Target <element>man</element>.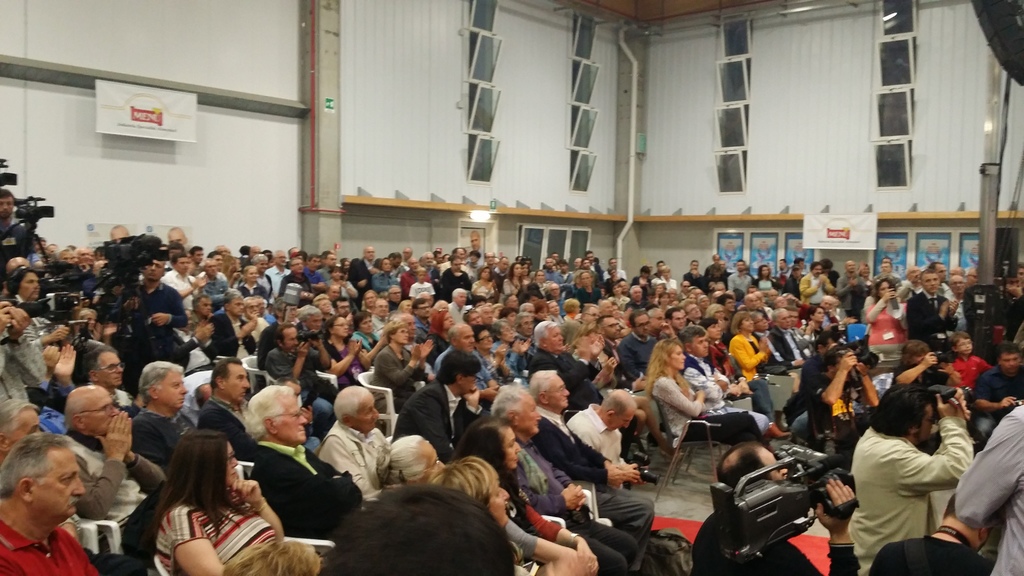
Target region: 301:255:325:294.
